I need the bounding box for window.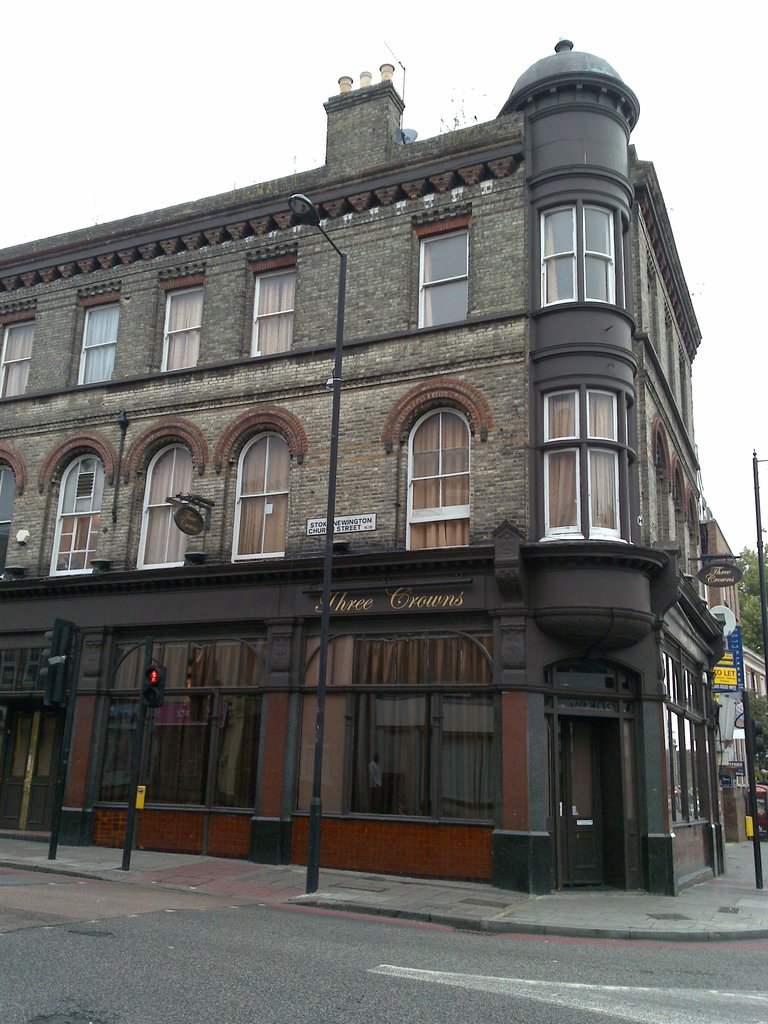
Here it is: (30, 428, 116, 578).
